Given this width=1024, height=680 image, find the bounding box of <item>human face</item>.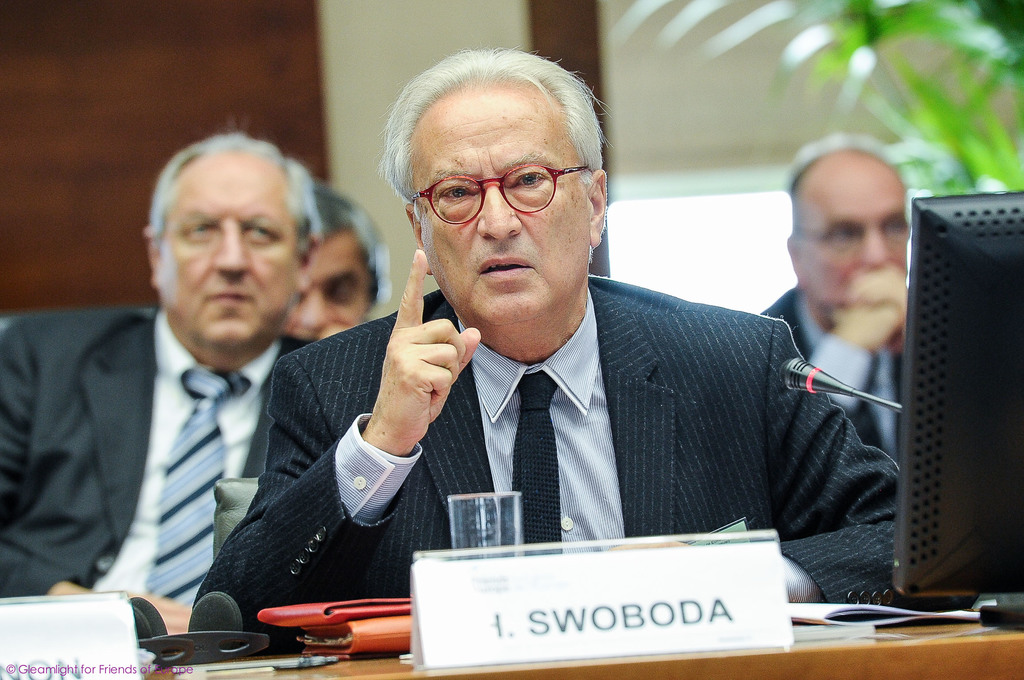
[x1=415, y1=87, x2=592, y2=320].
